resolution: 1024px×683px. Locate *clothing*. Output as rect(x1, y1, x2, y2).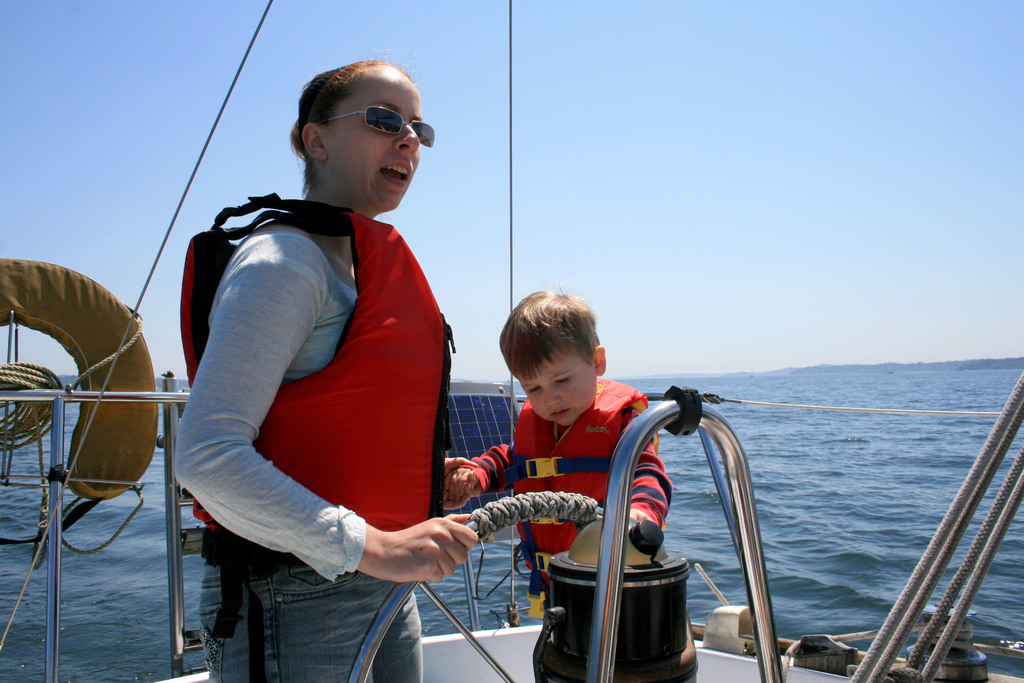
rect(474, 378, 671, 616).
